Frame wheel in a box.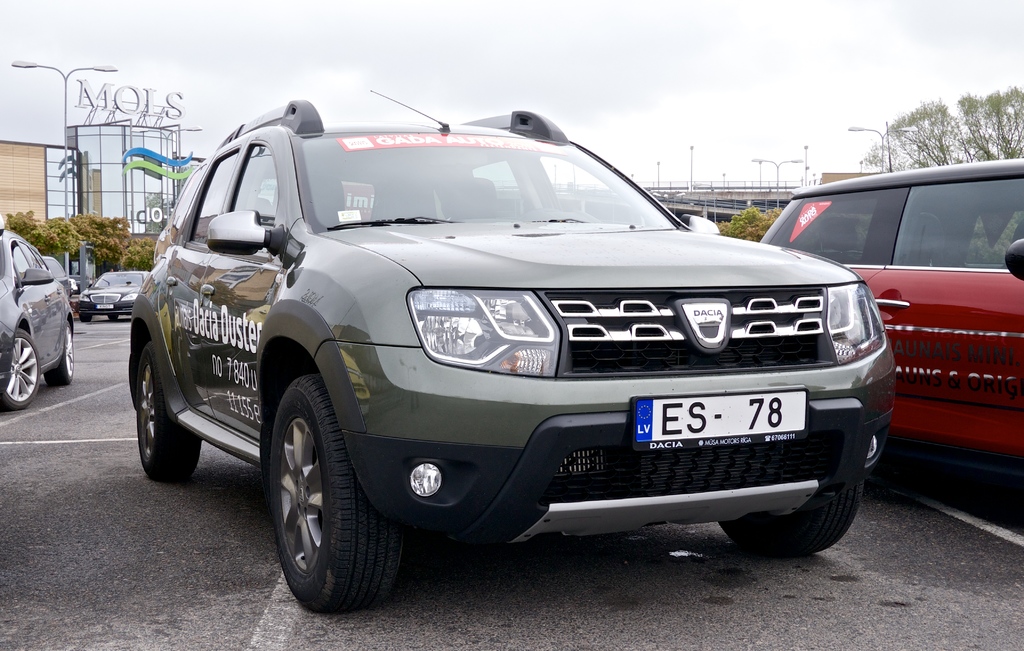
[left=139, top=340, right=202, bottom=482].
